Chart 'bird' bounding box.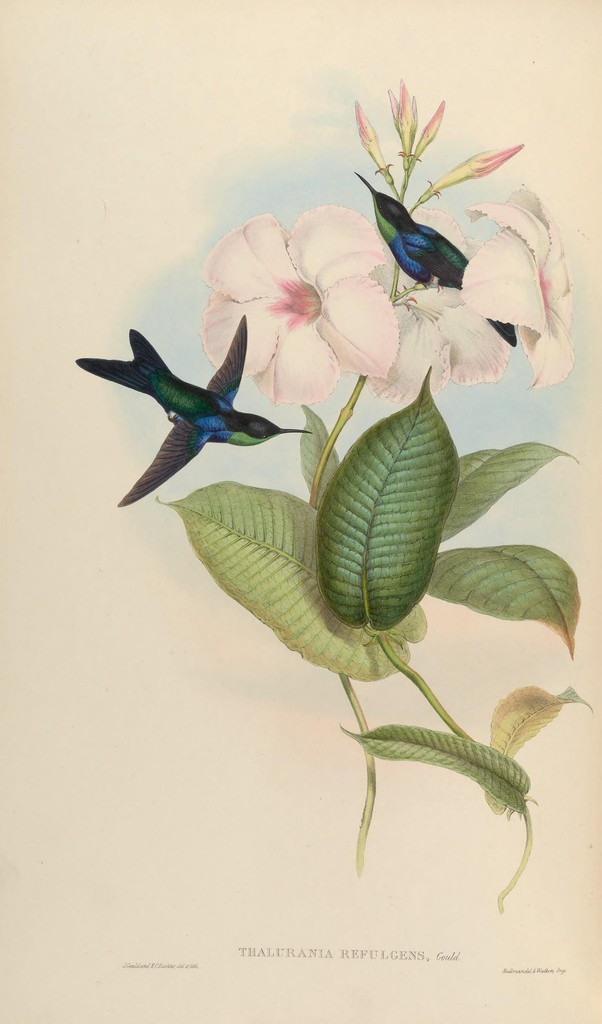
Charted: BBox(349, 171, 517, 349).
